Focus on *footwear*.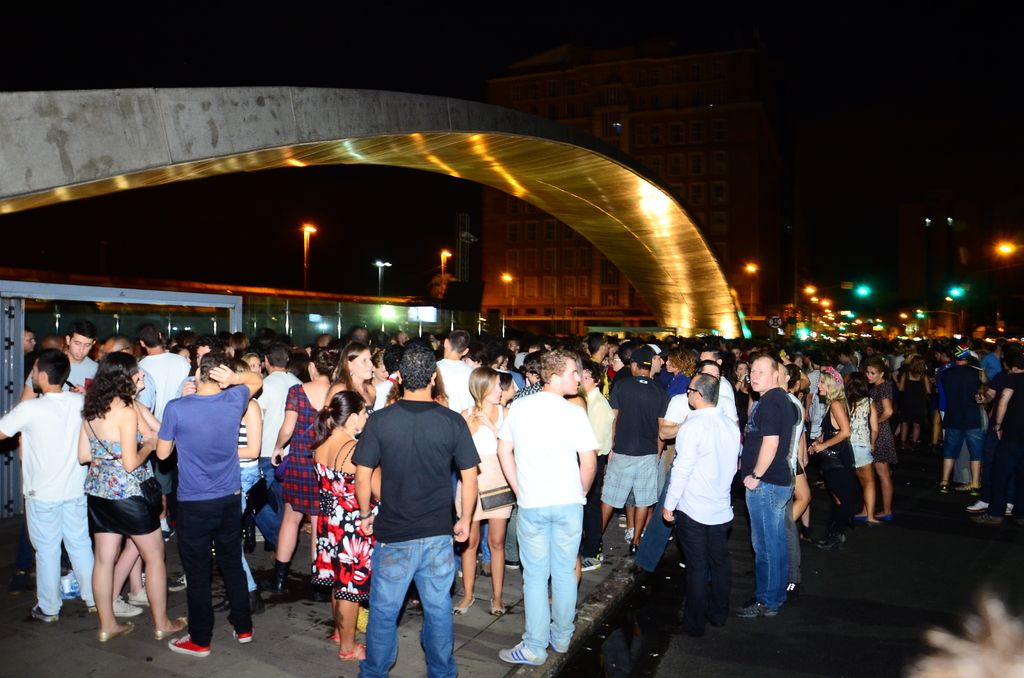
Focused at pyautogui.locateOnScreen(618, 512, 628, 528).
